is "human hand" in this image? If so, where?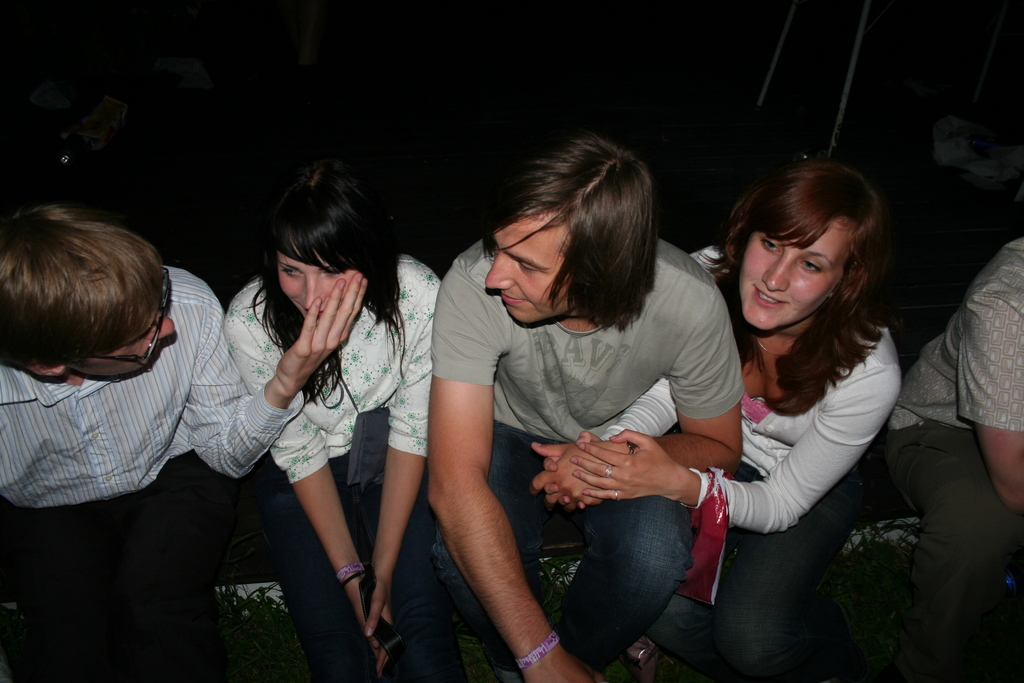
Yes, at Rect(353, 583, 385, 672).
